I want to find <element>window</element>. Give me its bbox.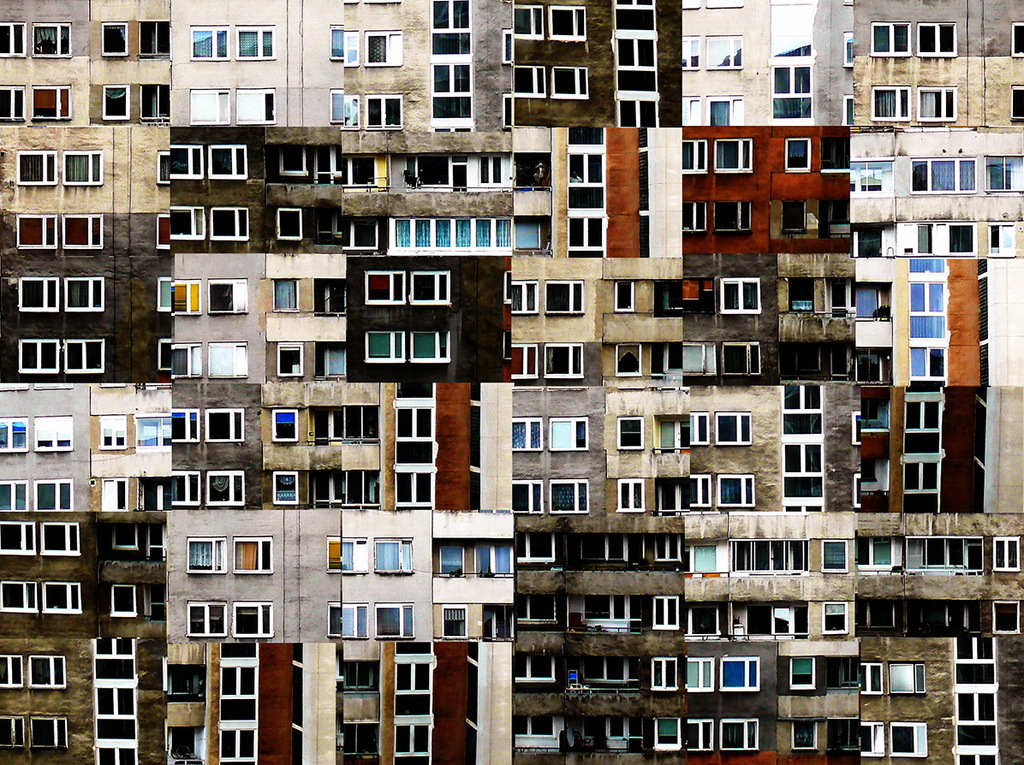
<bbox>550, 411, 592, 452</bbox>.
